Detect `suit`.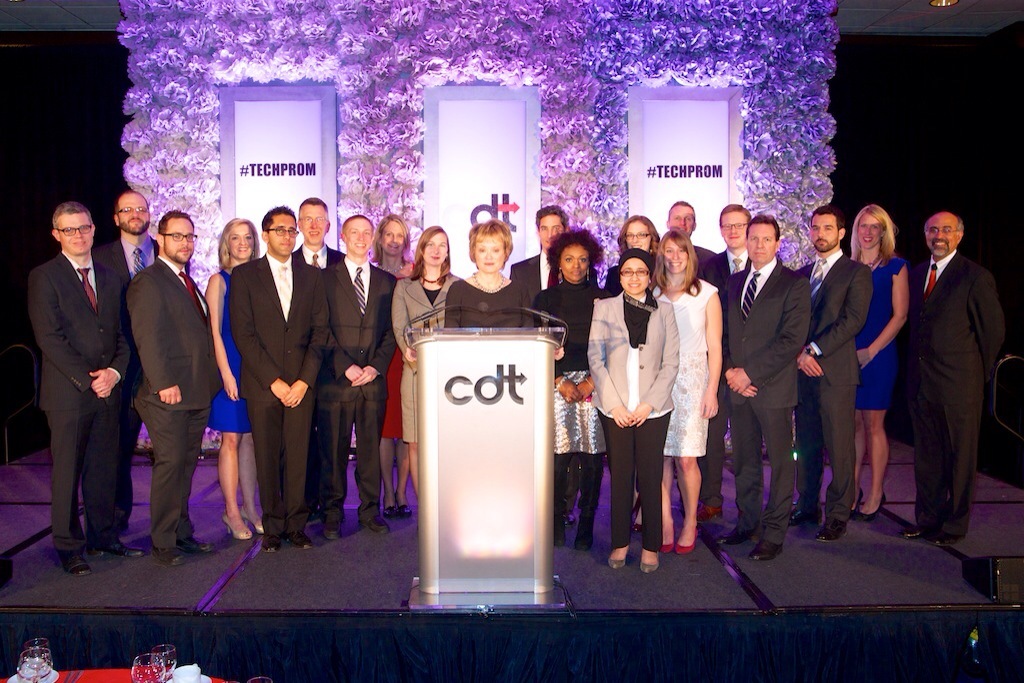
Detected at x1=22 y1=205 x2=127 y2=575.
